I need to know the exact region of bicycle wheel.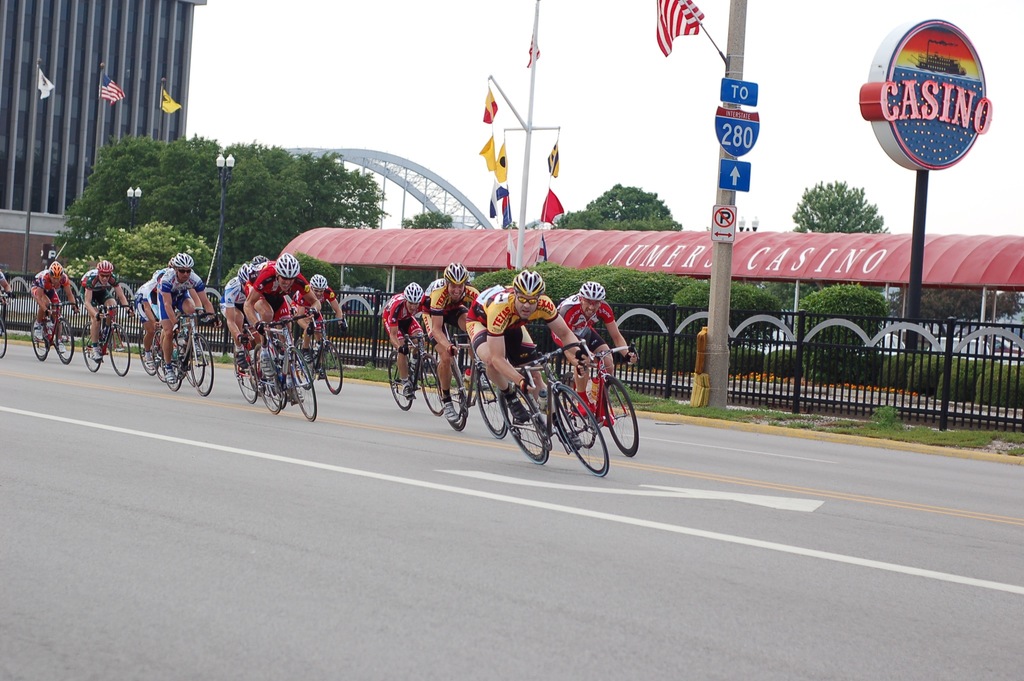
Region: x1=28 y1=315 x2=48 y2=363.
